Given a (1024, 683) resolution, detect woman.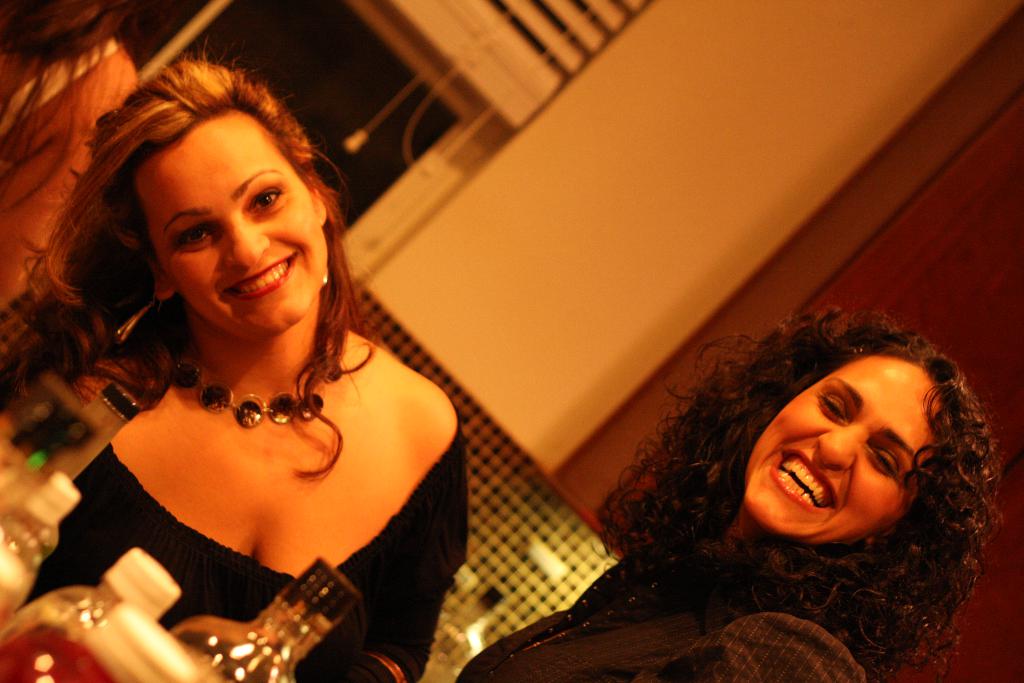
crop(25, 50, 508, 663).
